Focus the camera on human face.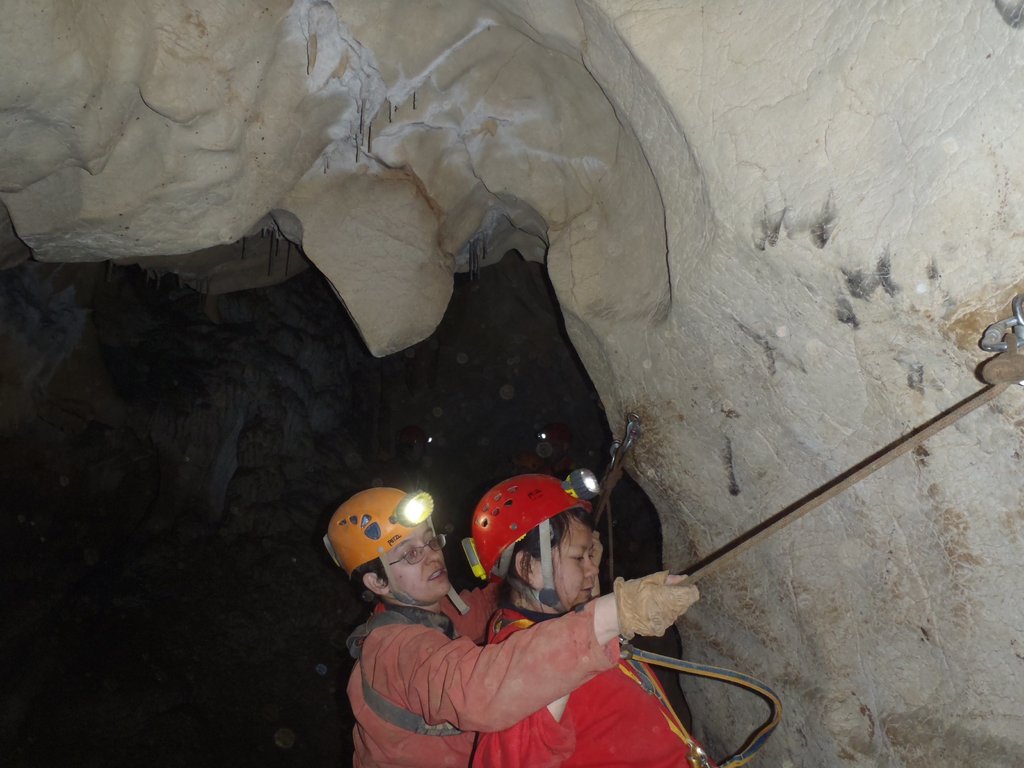
Focus region: 381 520 452 600.
